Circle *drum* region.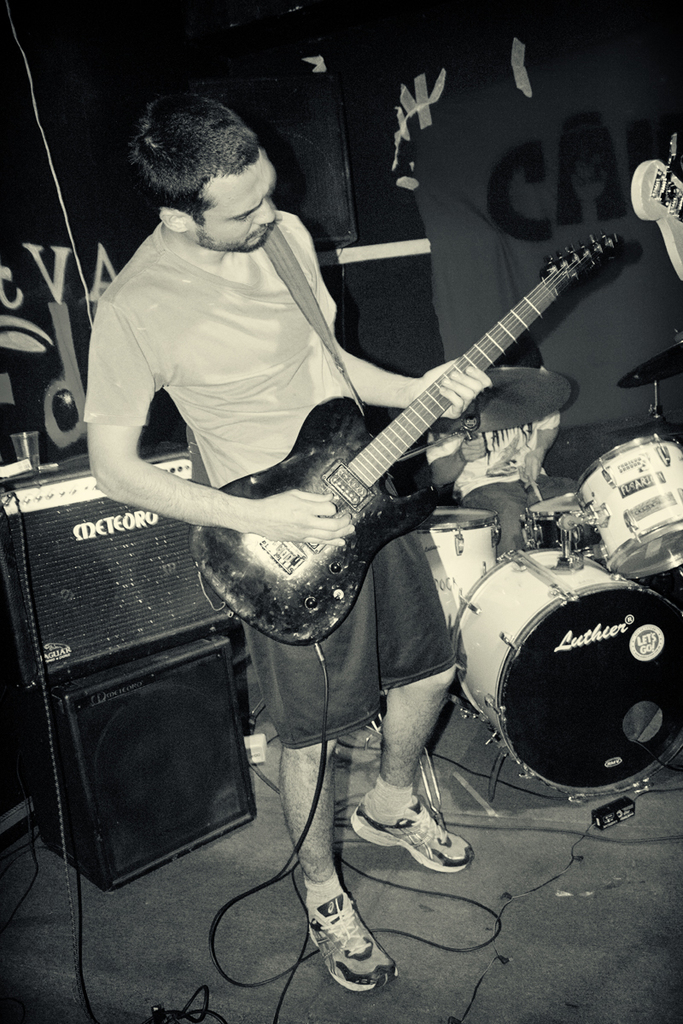
Region: <bbox>577, 430, 682, 576</bbox>.
